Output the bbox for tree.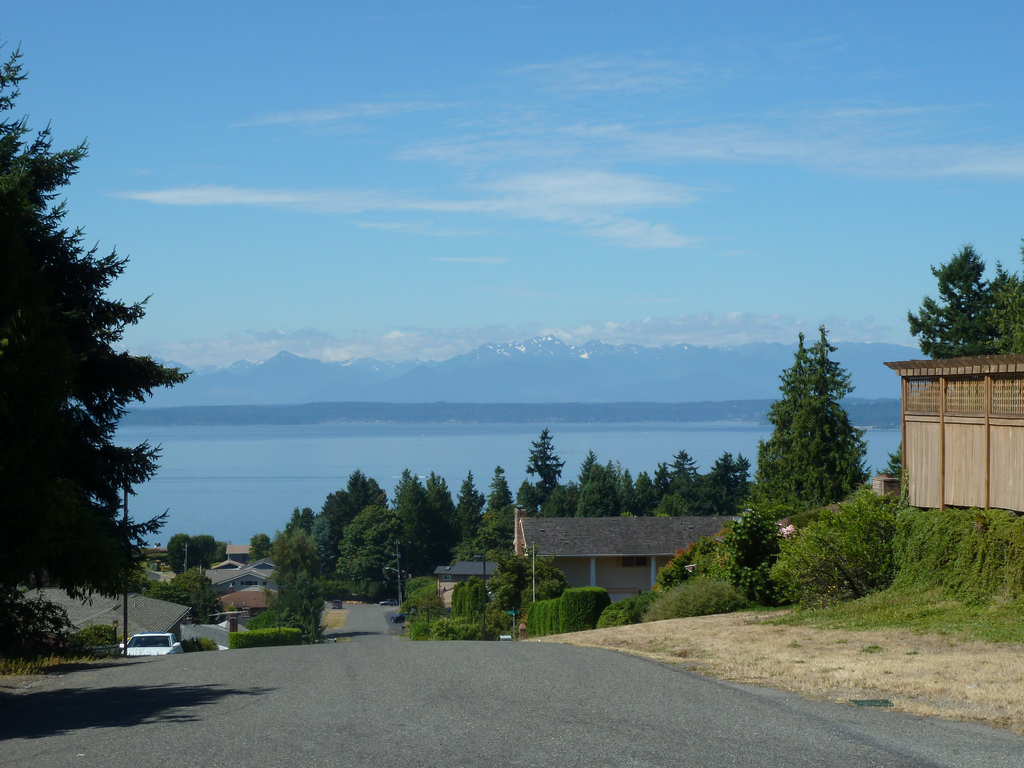
664/441/698/513.
